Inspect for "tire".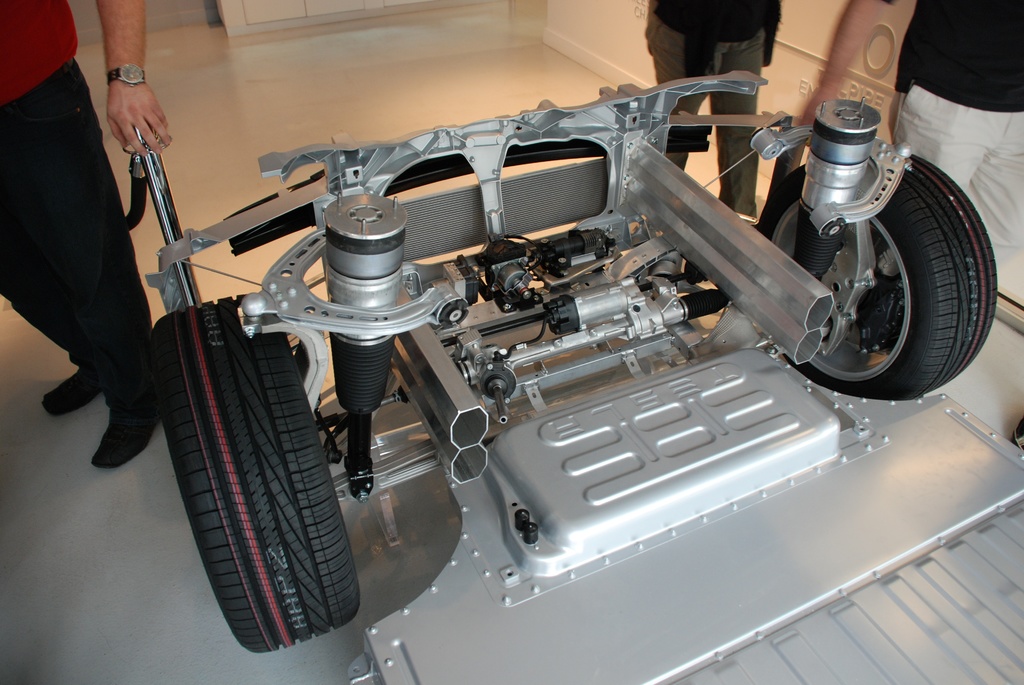
Inspection: 168,306,360,662.
